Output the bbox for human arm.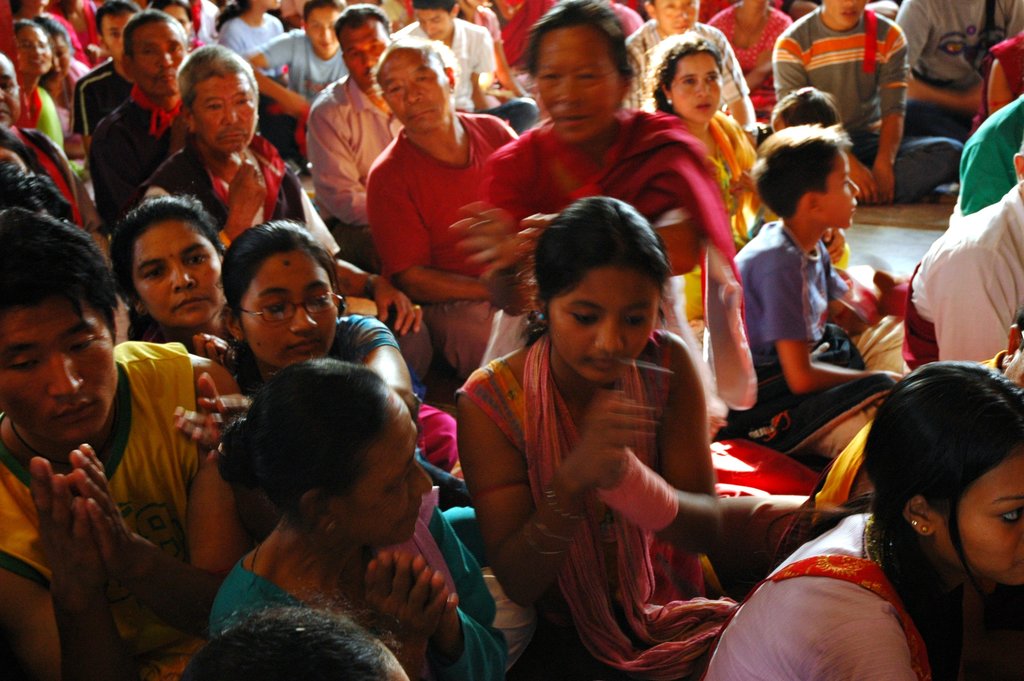
Rect(300, 104, 371, 228).
